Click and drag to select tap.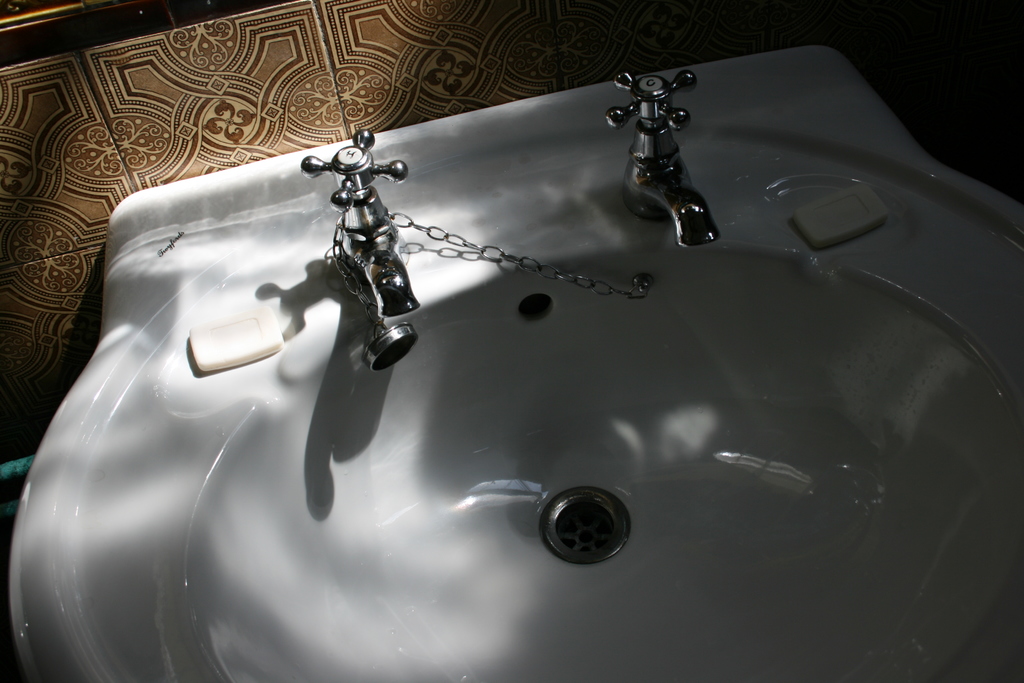
Selection: bbox=[302, 131, 413, 317].
